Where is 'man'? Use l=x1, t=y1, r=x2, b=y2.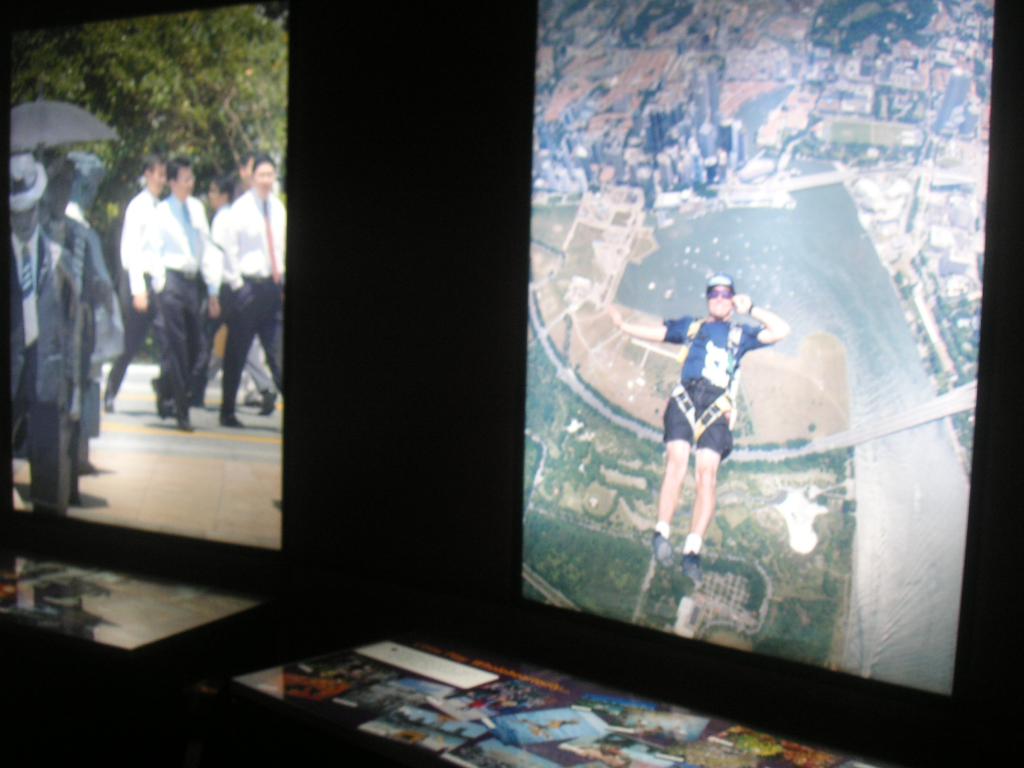
l=213, t=150, r=285, b=433.
